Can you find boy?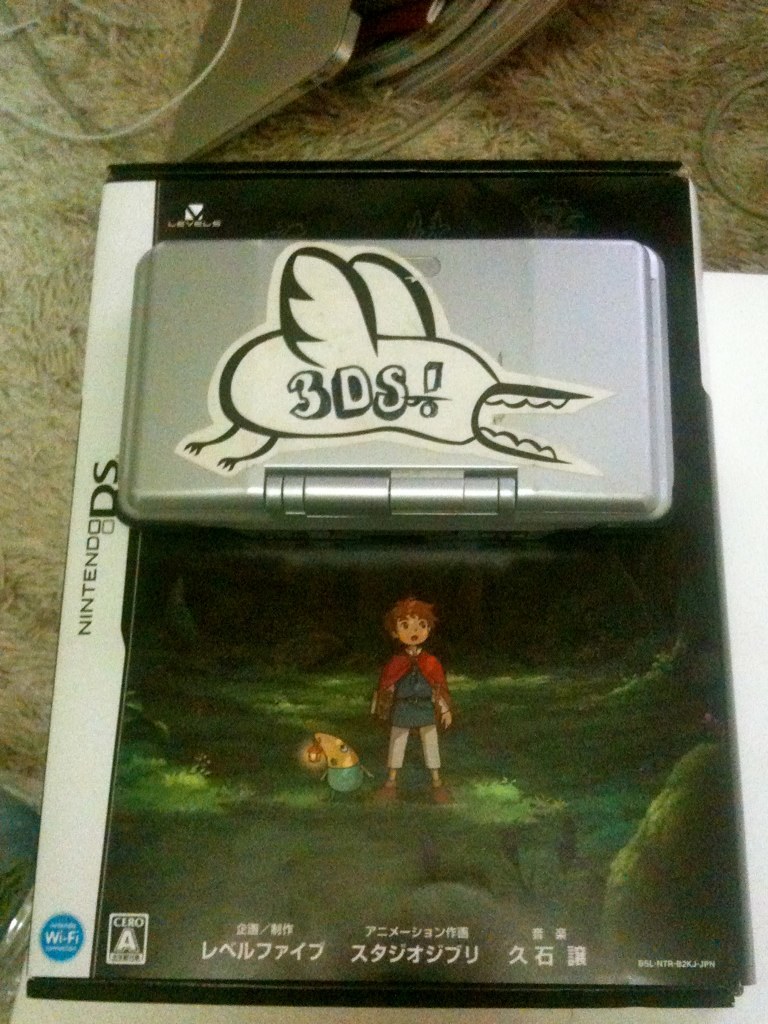
Yes, bounding box: l=368, t=599, r=453, b=803.
